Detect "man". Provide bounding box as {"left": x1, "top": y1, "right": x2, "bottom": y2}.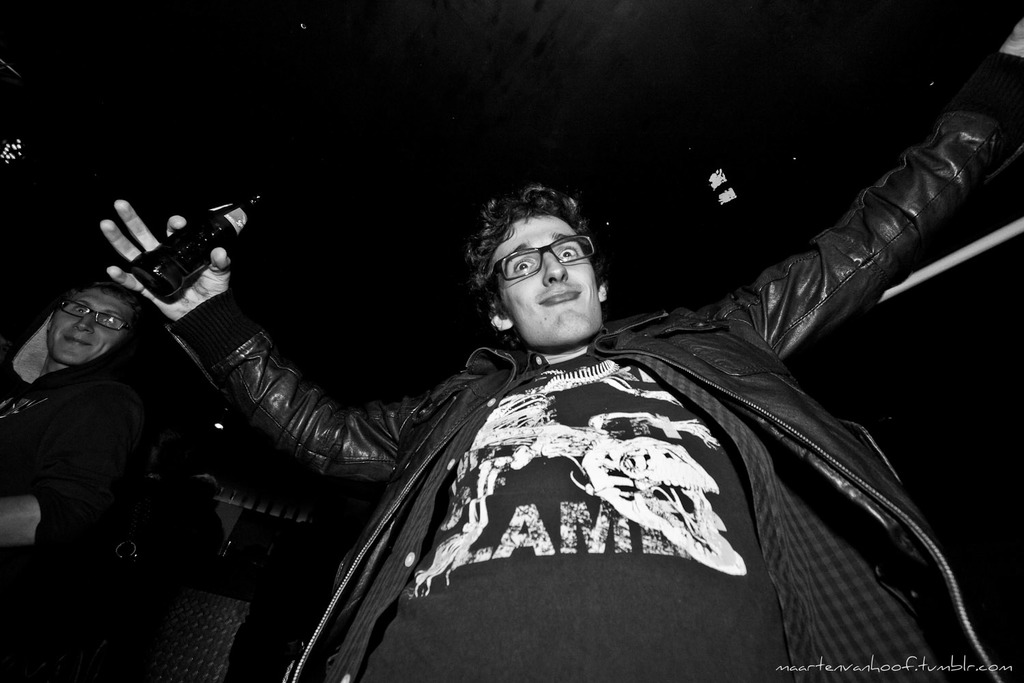
{"left": 106, "top": 91, "right": 968, "bottom": 661}.
